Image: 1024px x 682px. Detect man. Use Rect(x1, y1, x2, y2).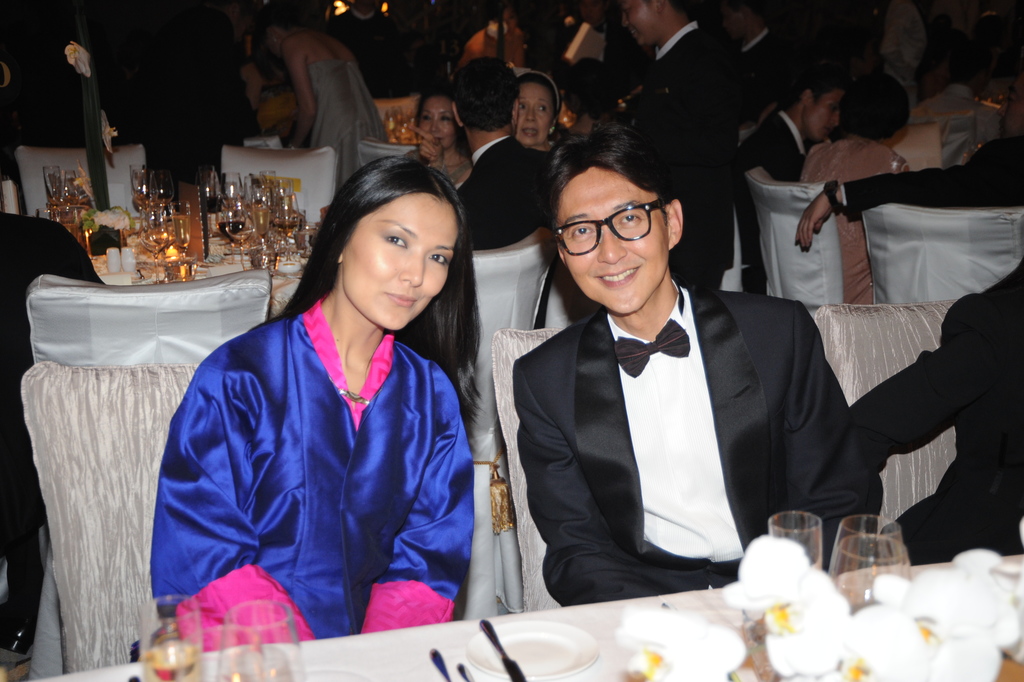
Rect(451, 52, 580, 258).
